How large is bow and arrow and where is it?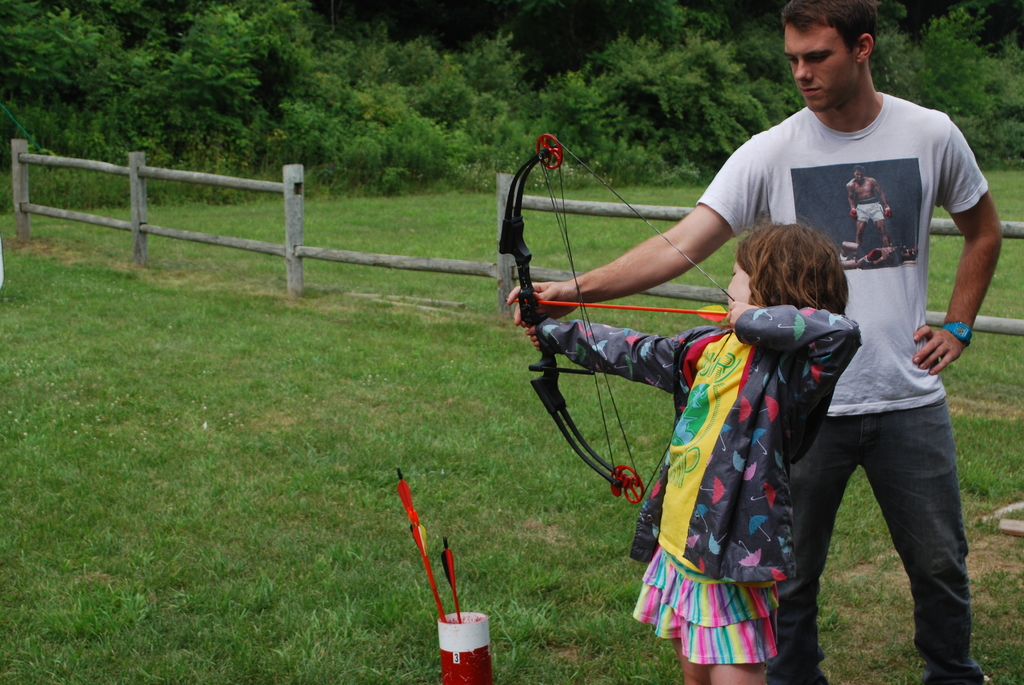
Bounding box: bbox=(495, 129, 737, 505).
